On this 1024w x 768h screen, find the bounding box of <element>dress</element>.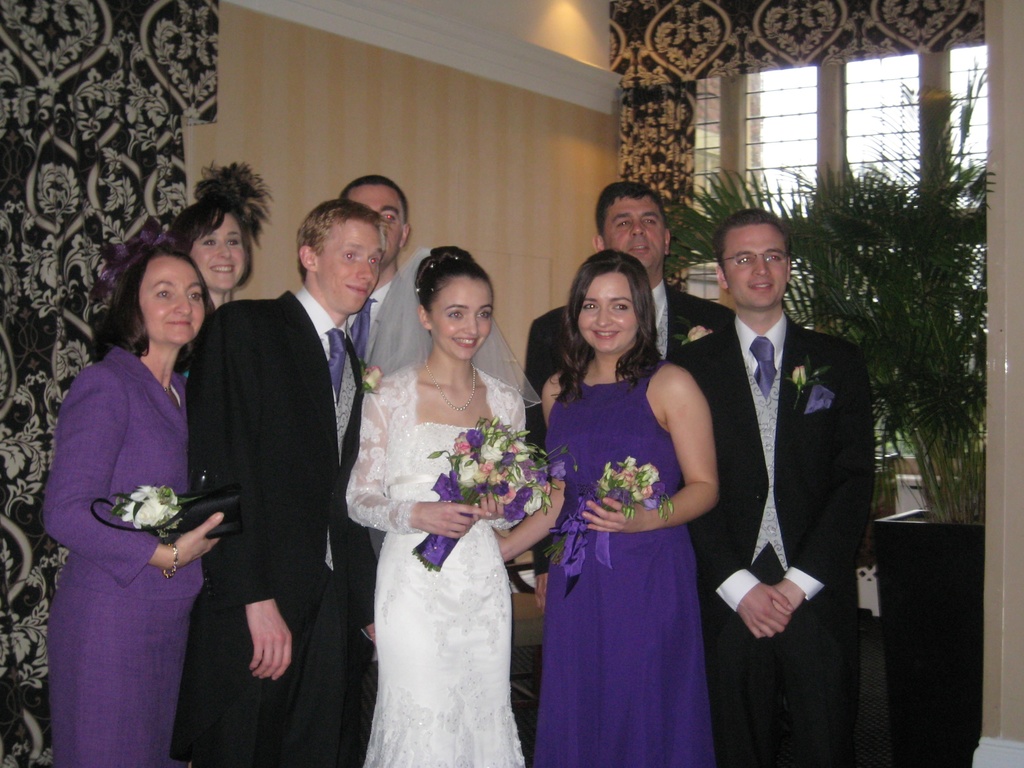
Bounding box: rect(38, 343, 209, 767).
